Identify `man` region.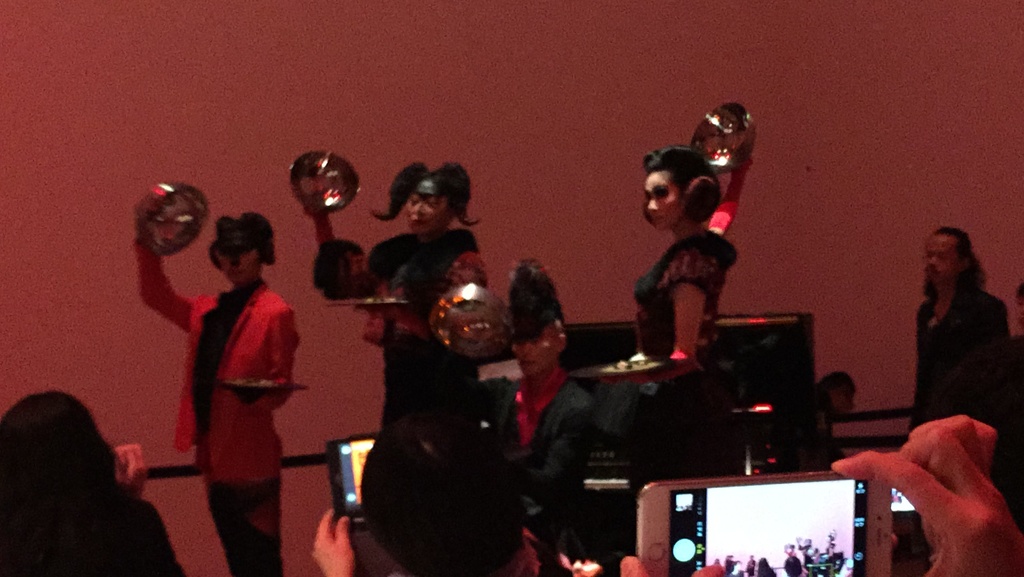
Region: <bbox>902, 229, 1012, 435</bbox>.
